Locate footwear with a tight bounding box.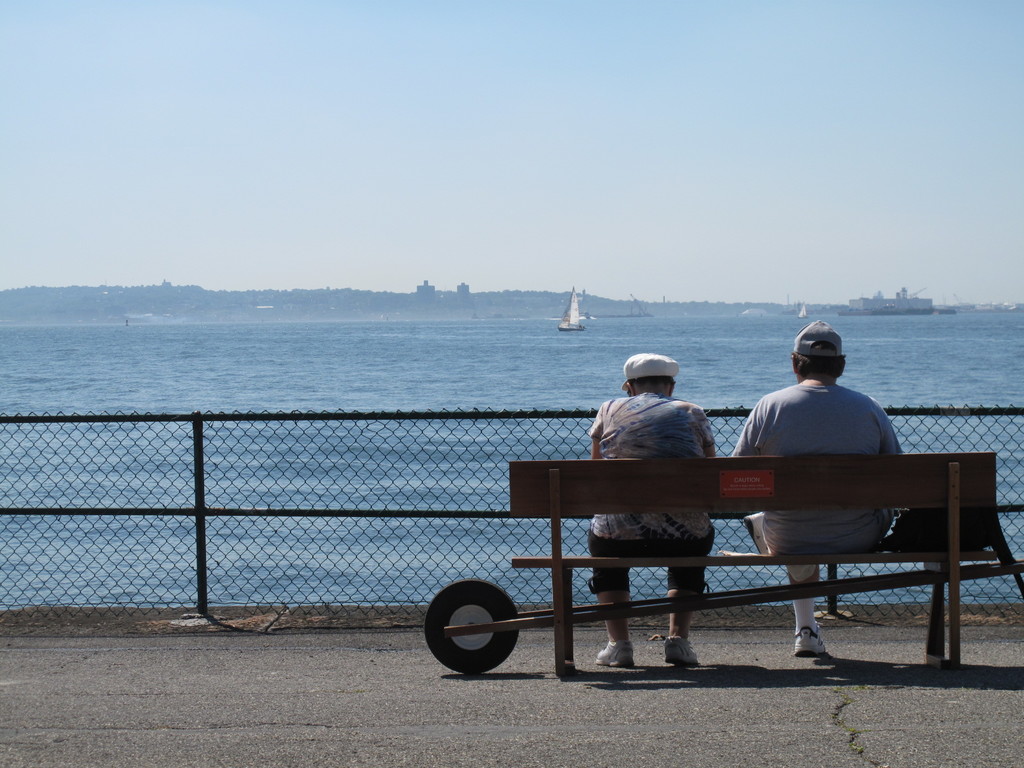
detection(595, 638, 636, 671).
